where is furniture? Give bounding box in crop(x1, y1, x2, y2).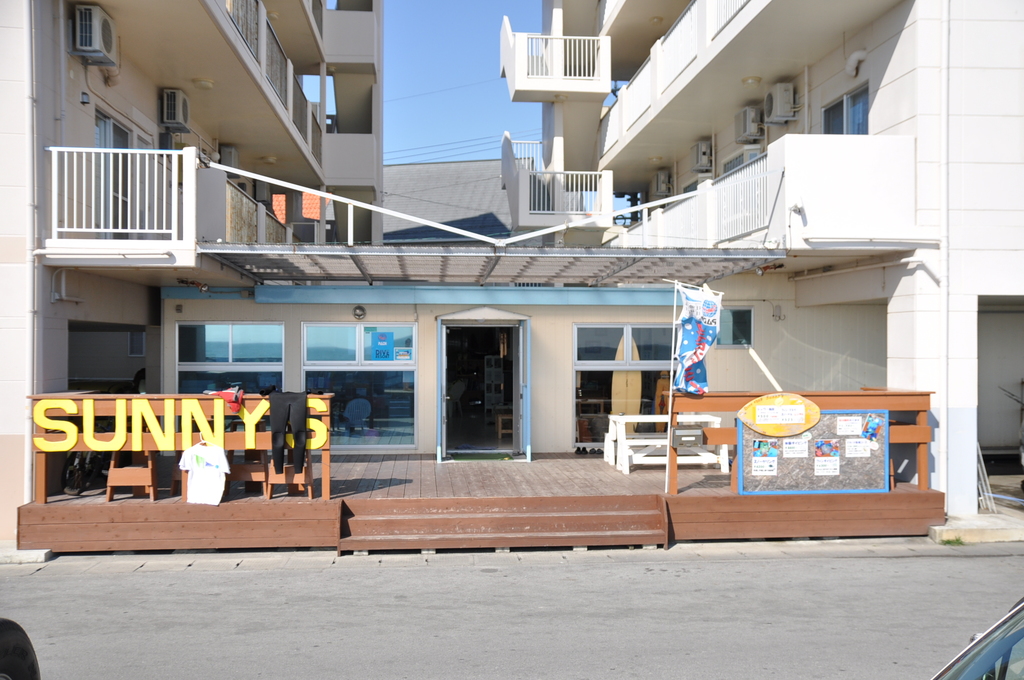
crop(601, 415, 731, 474).
